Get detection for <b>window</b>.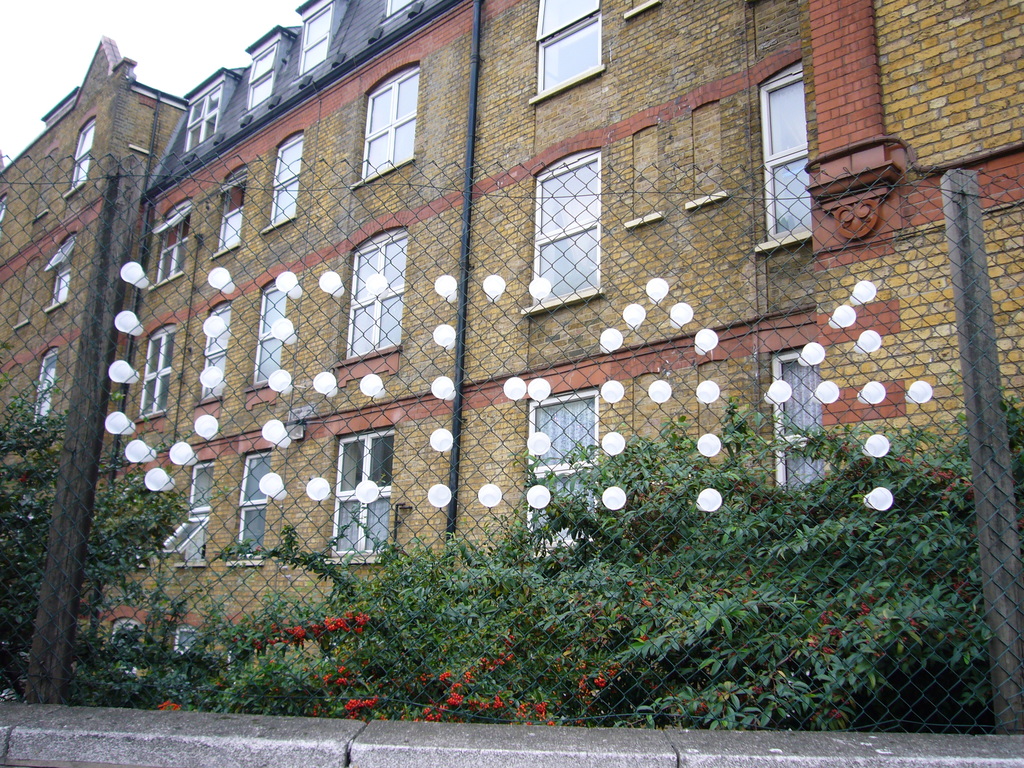
Detection: <region>776, 72, 830, 241</region>.
